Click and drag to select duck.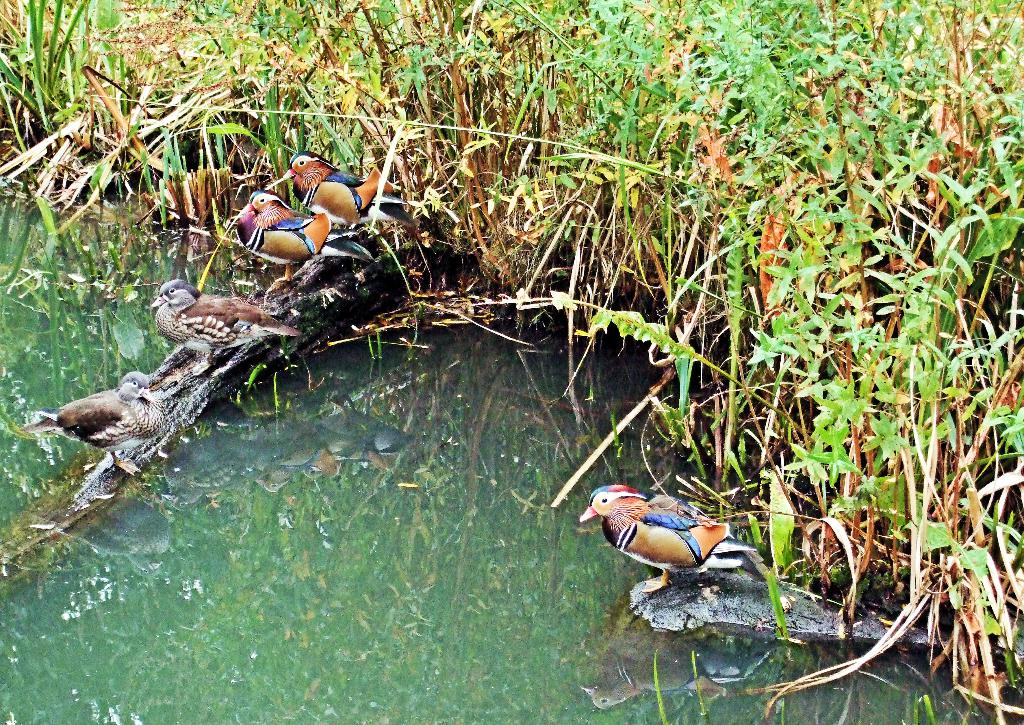
Selection: box(276, 150, 401, 225).
